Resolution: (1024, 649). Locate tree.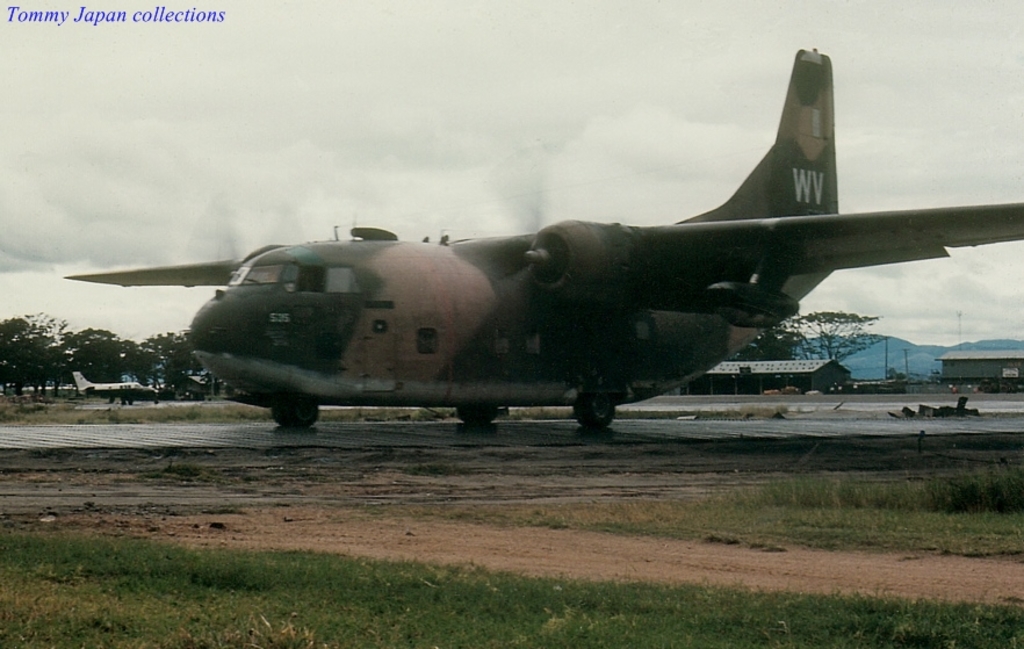
left=59, top=330, right=153, bottom=399.
